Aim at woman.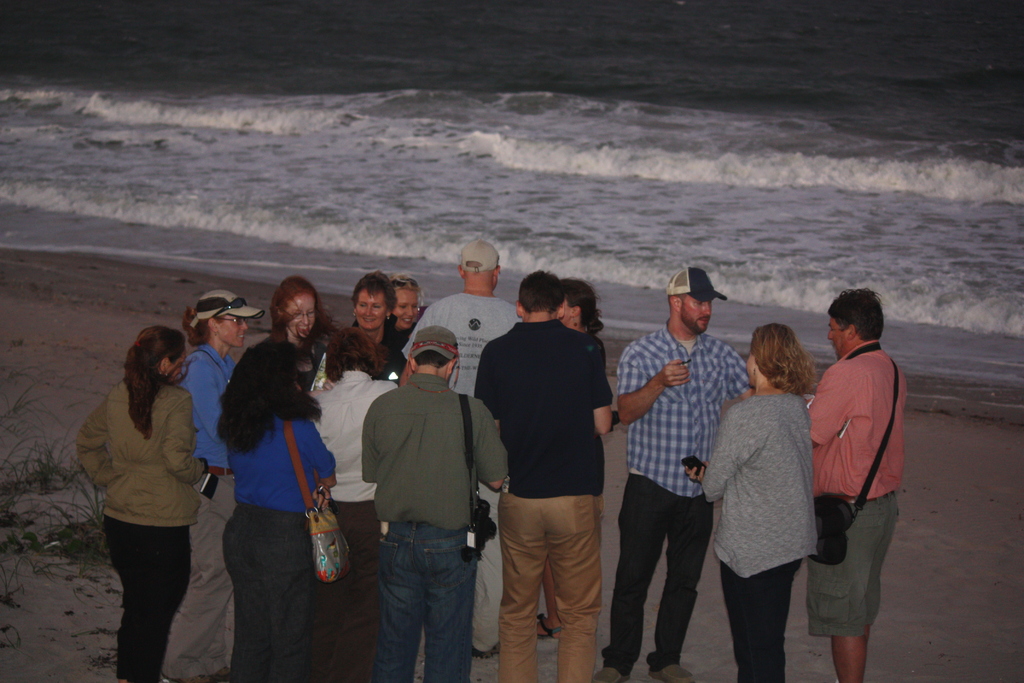
Aimed at [170,286,261,682].
